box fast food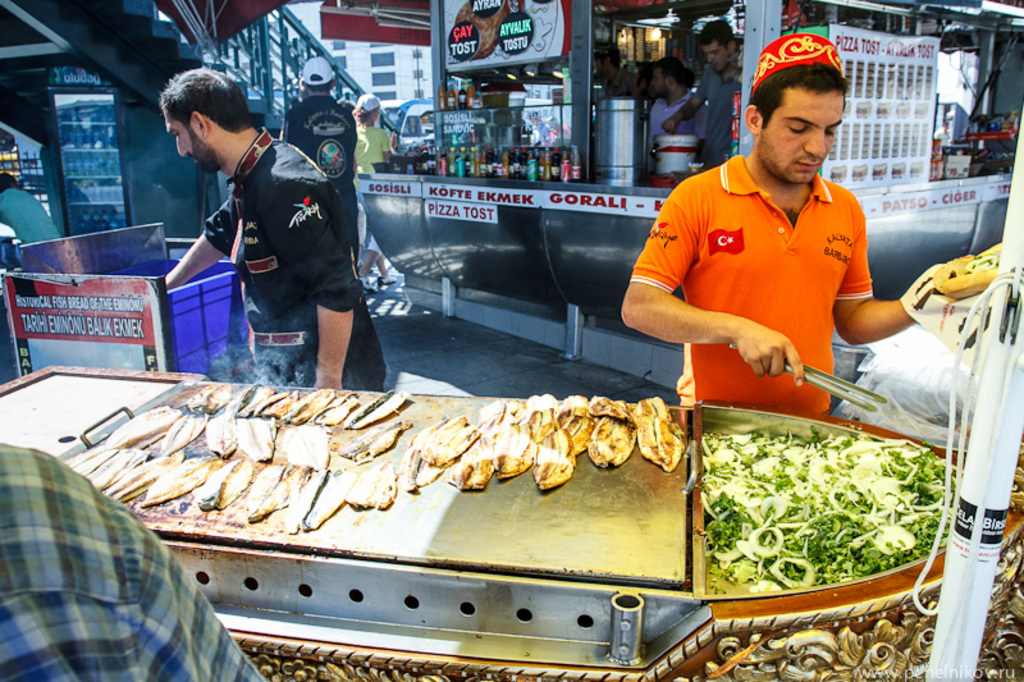
(left=255, top=384, right=302, bottom=412)
